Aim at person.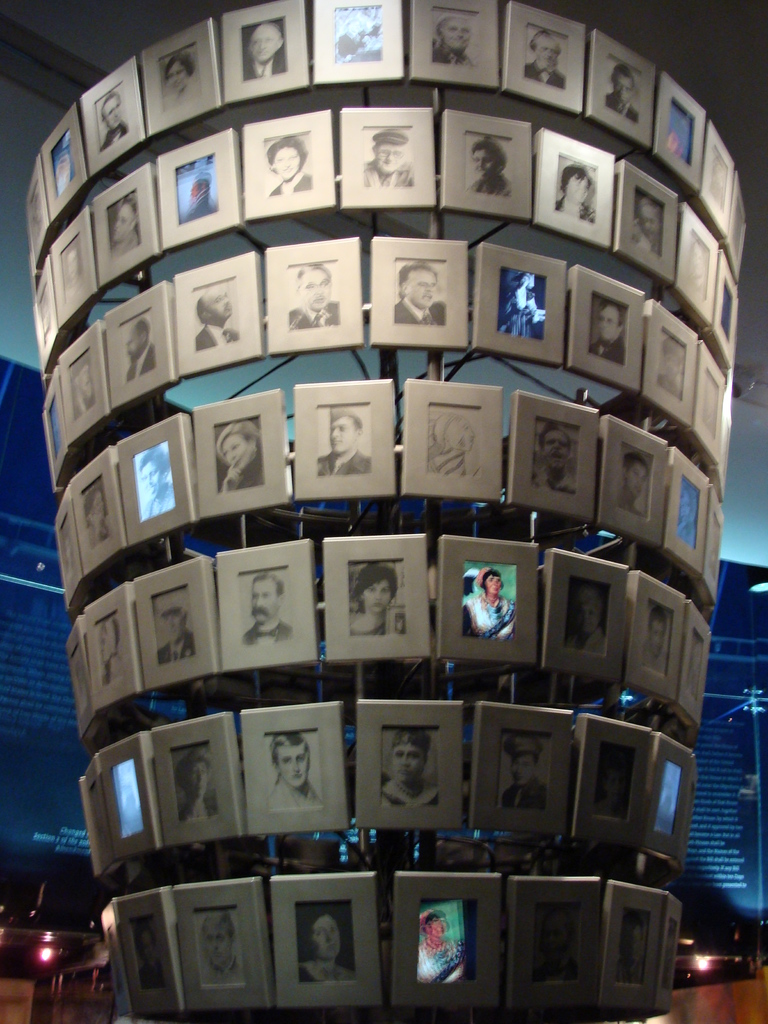
Aimed at [x1=431, y1=15, x2=472, y2=64].
